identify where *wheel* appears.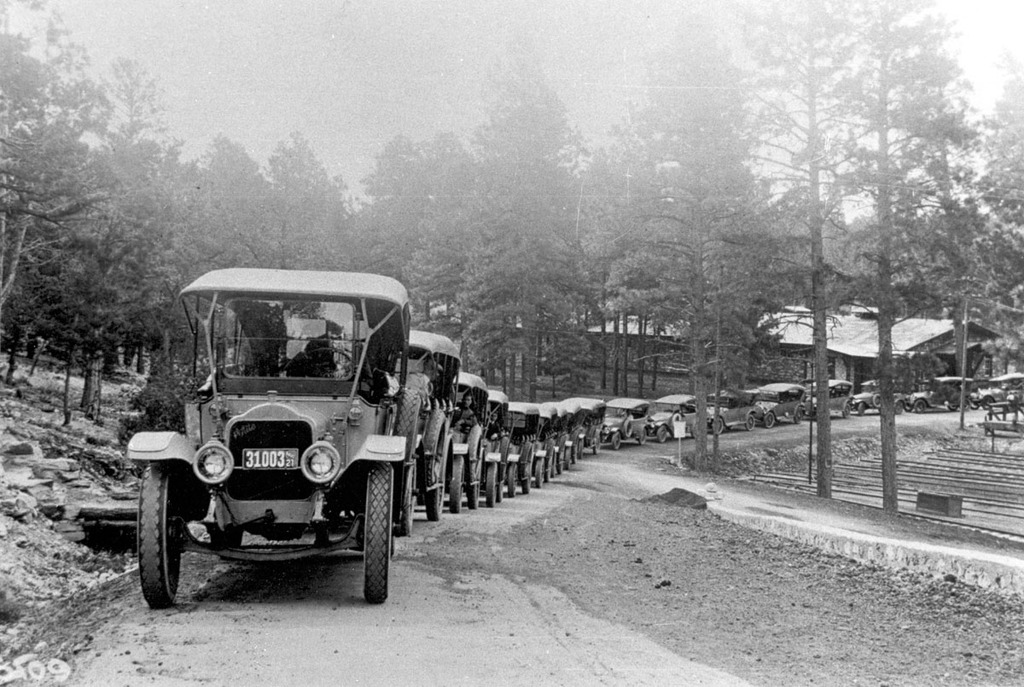
Appears at [x1=209, y1=530, x2=243, y2=554].
